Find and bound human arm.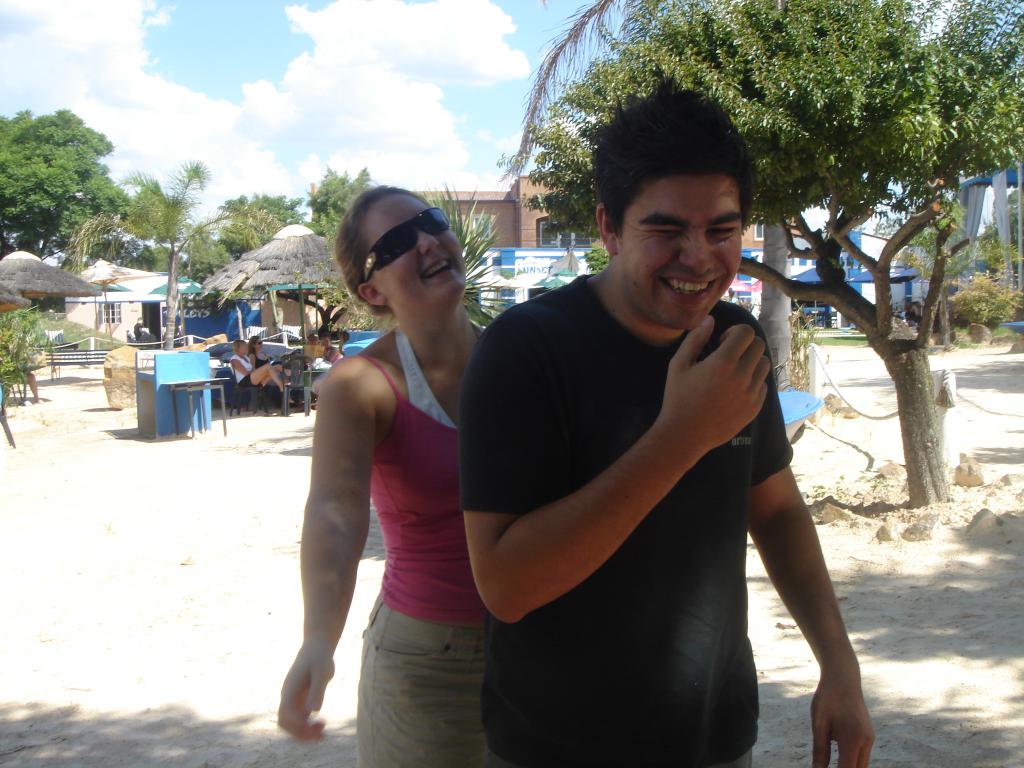
Bound: [left=767, top=343, right=885, bottom=753].
